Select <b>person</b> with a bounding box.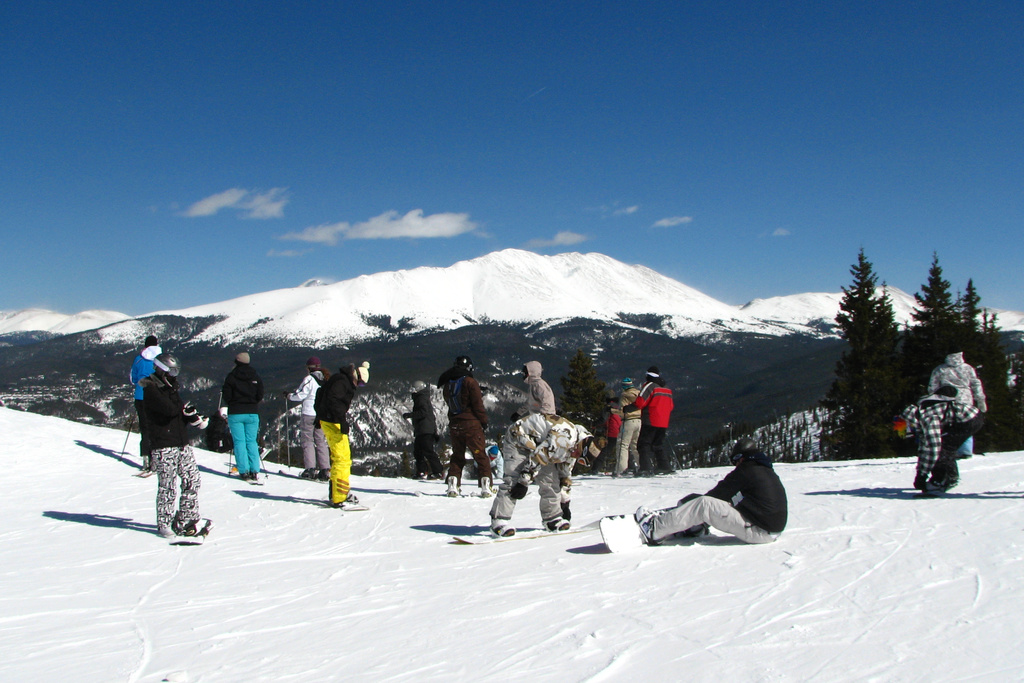
313/357/369/506.
